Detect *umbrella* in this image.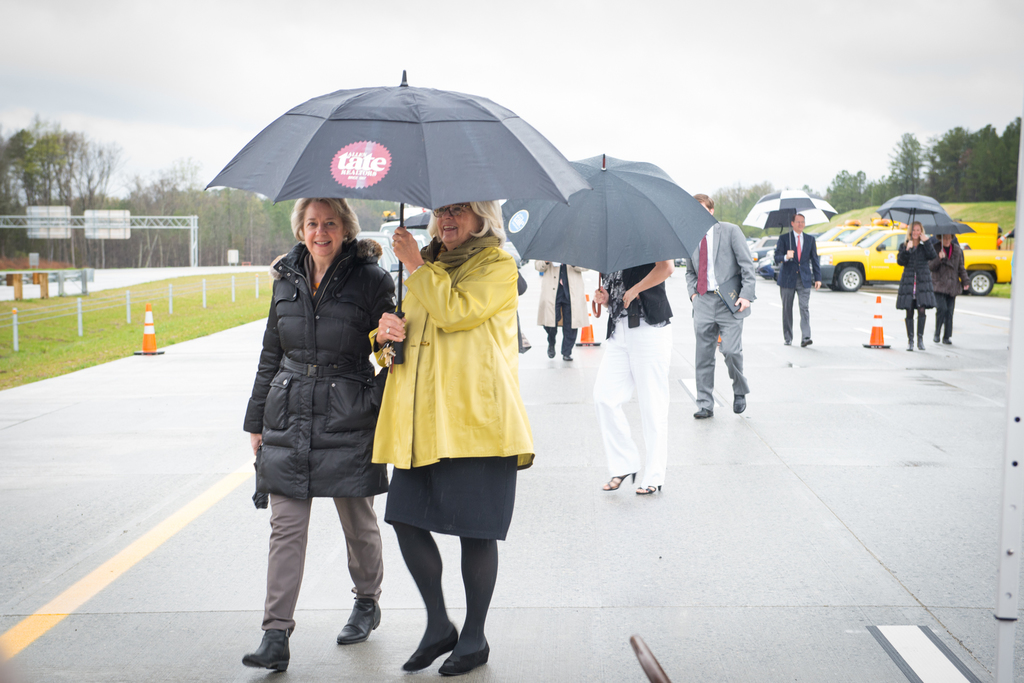
Detection: <region>741, 185, 833, 239</region>.
